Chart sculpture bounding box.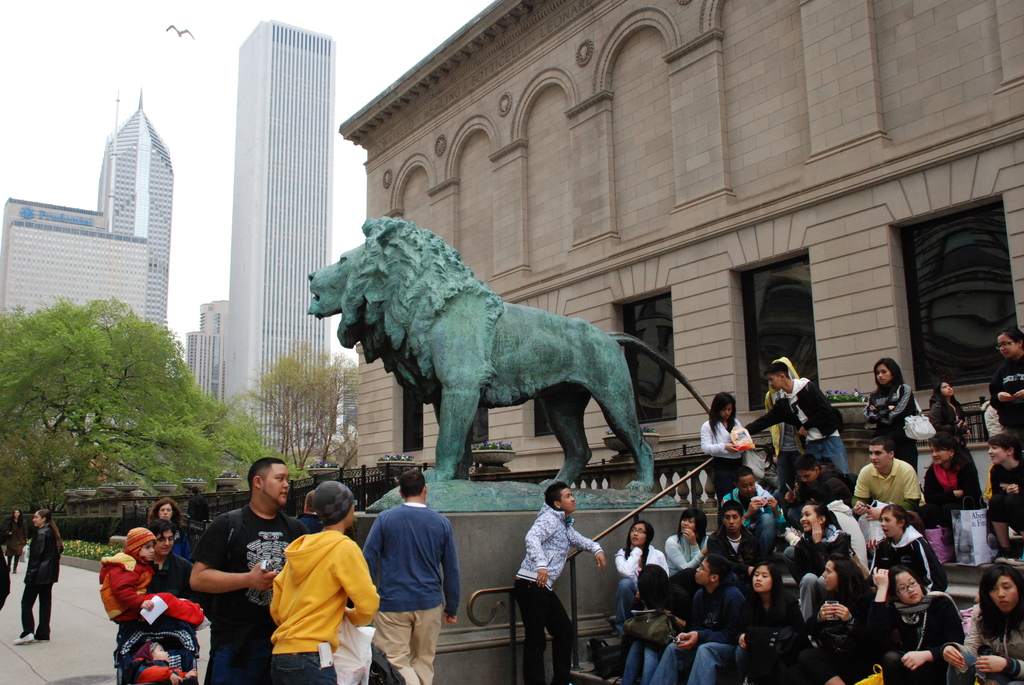
Charted: select_region(299, 214, 695, 503).
